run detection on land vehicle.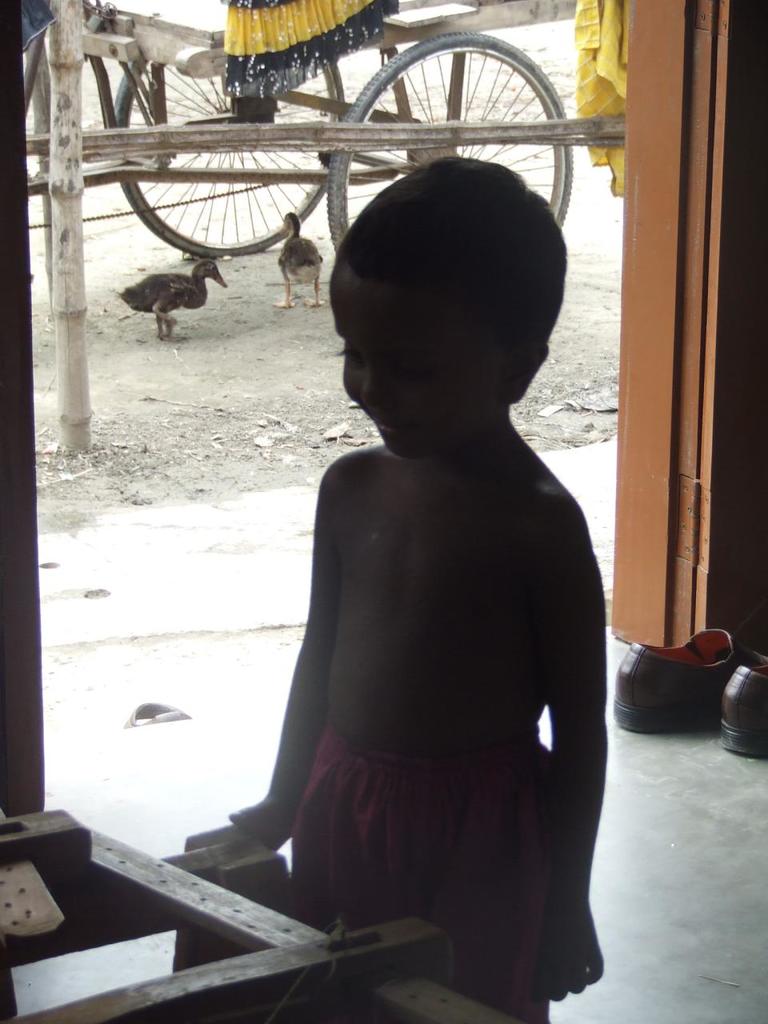
Result: (0, 0, 572, 307).
